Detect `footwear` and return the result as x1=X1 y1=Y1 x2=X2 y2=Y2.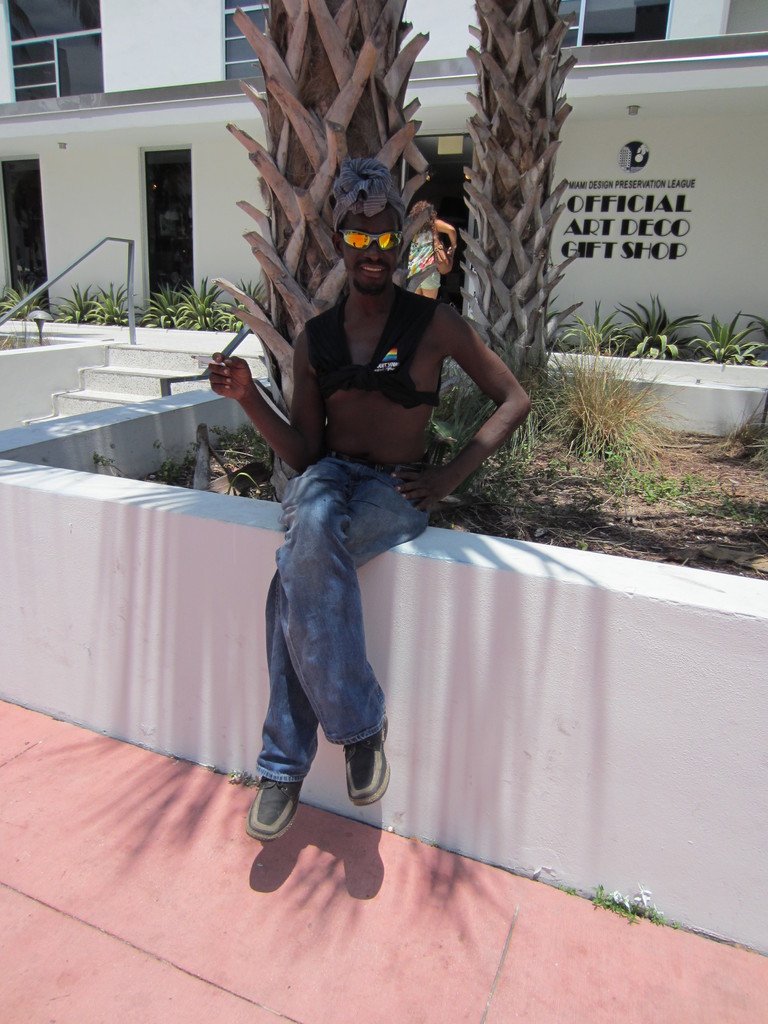
x1=338 y1=714 x2=392 y2=809.
